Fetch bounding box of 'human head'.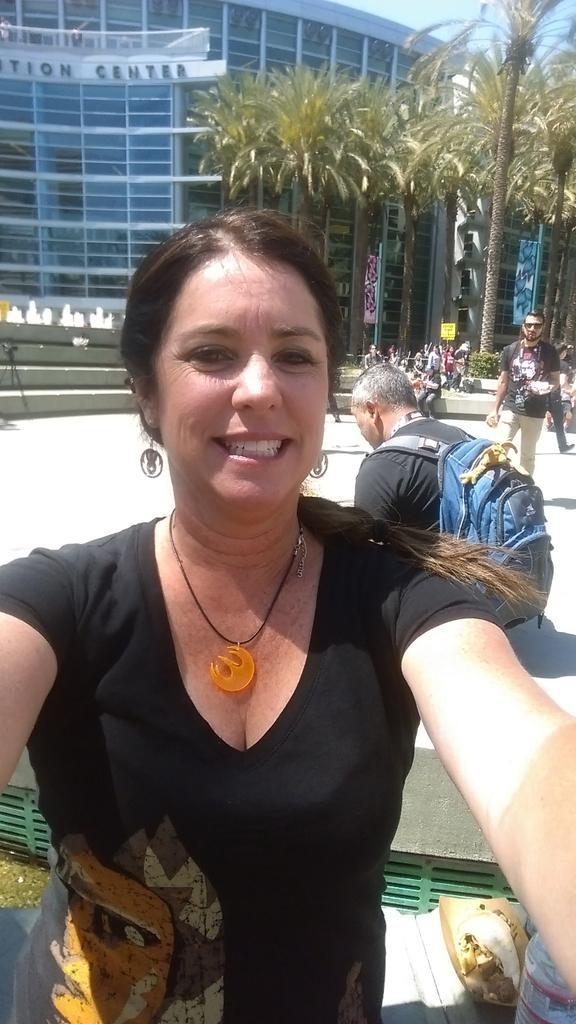
Bbox: (left=526, top=304, right=550, bottom=345).
